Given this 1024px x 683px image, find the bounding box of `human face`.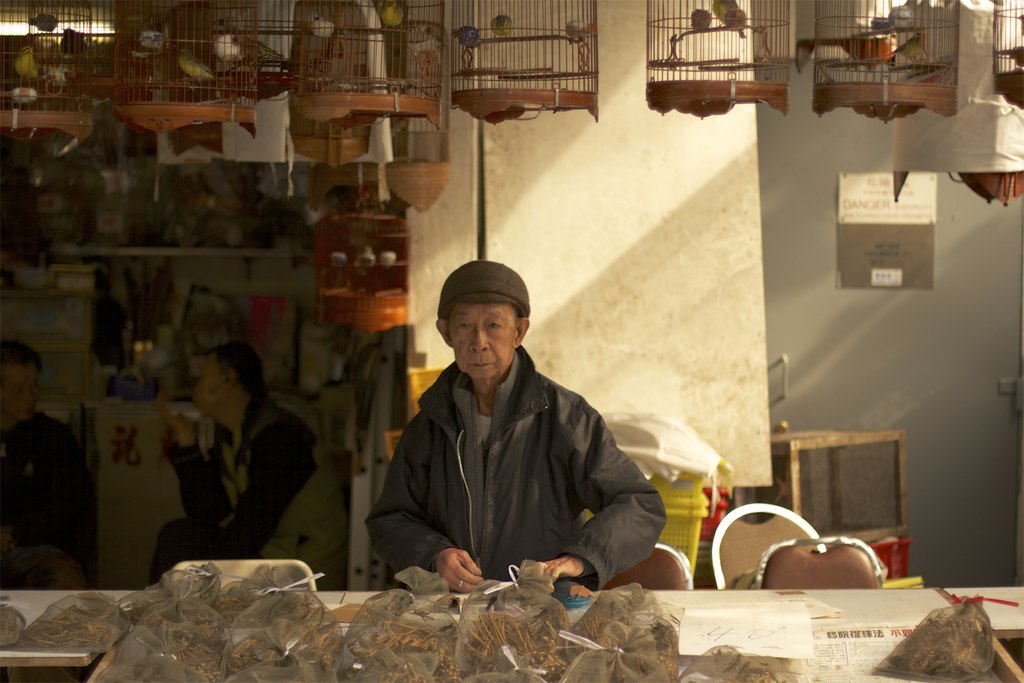
{"left": 454, "top": 298, "right": 519, "bottom": 377}.
